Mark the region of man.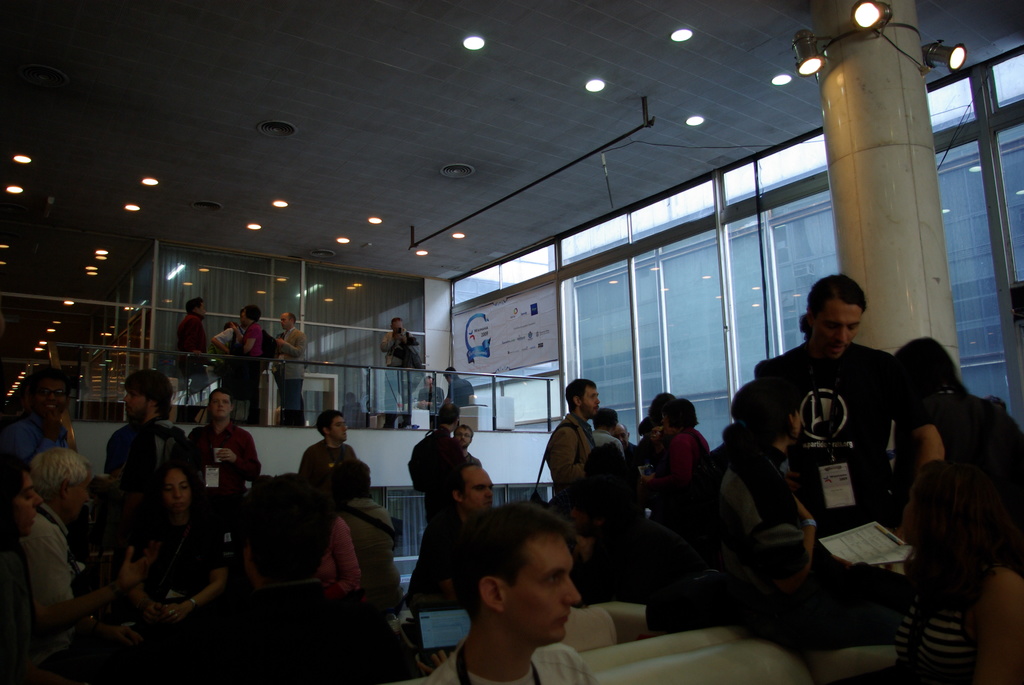
Region: <region>216, 310, 248, 403</region>.
